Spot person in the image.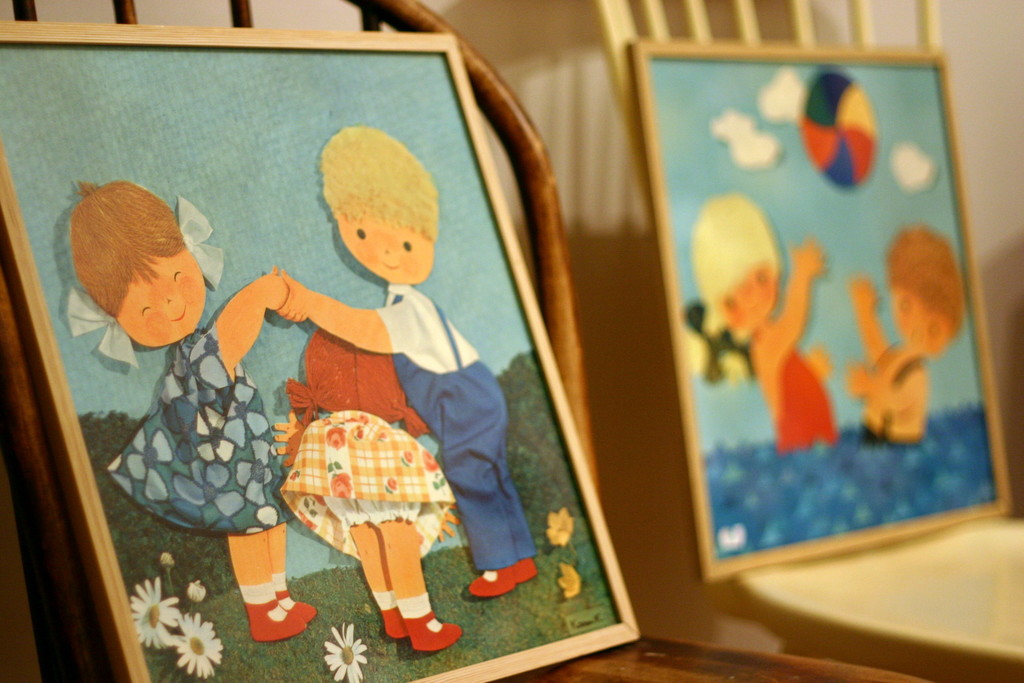
person found at [left=280, top=126, right=547, bottom=603].
